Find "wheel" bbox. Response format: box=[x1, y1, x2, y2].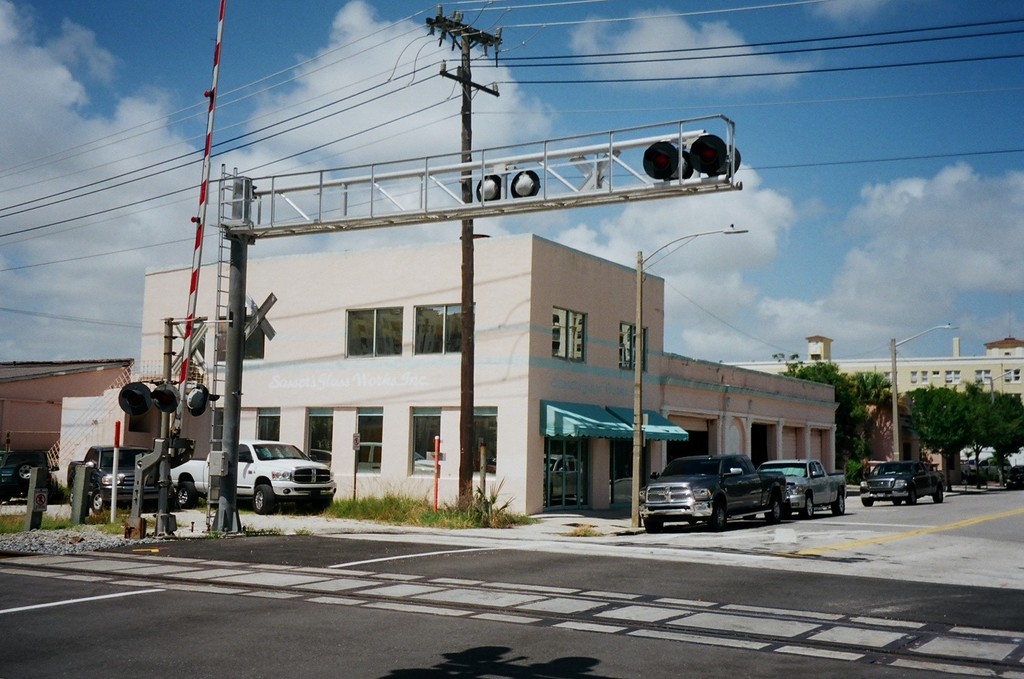
box=[803, 489, 816, 518].
